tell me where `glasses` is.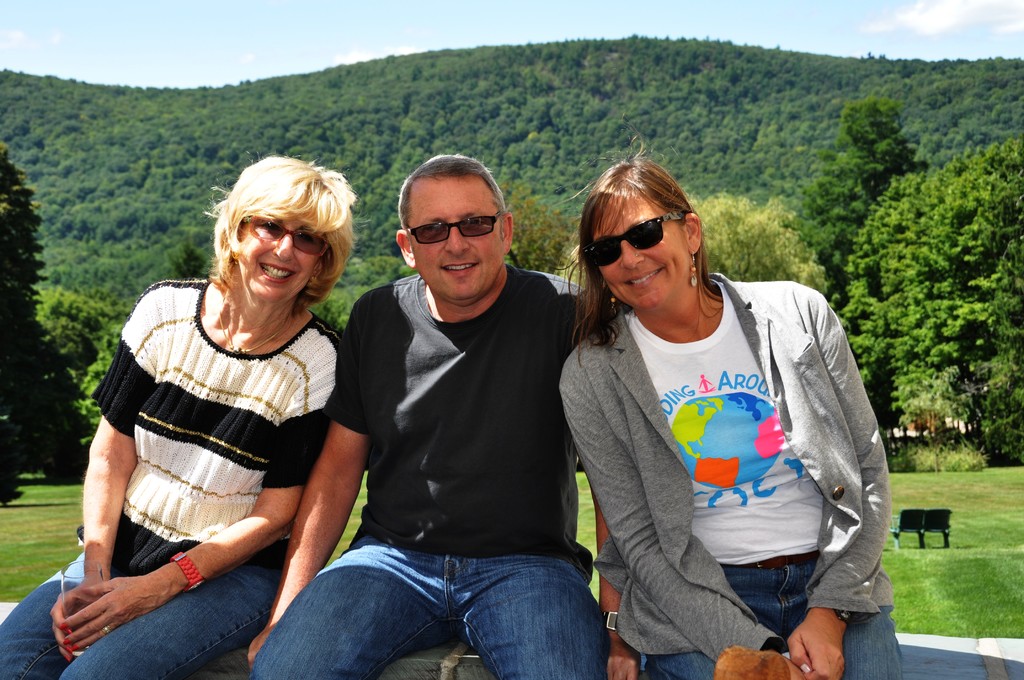
`glasses` is at [237,216,332,260].
